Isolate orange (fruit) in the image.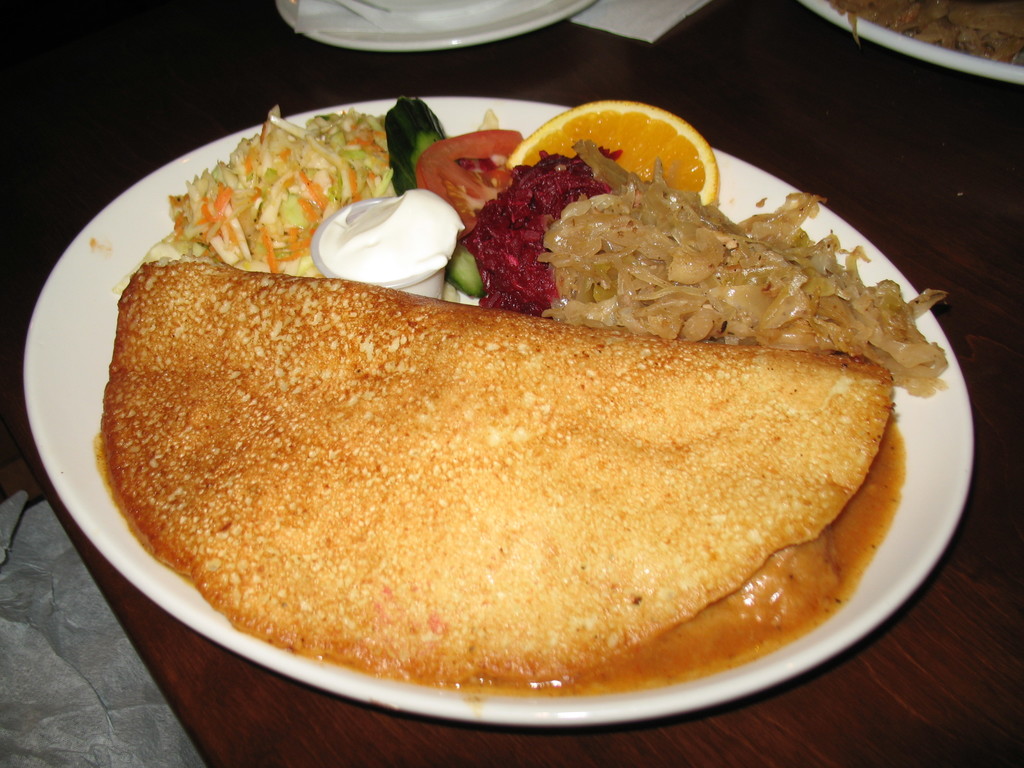
Isolated region: (left=502, top=95, right=717, bottom=203).
